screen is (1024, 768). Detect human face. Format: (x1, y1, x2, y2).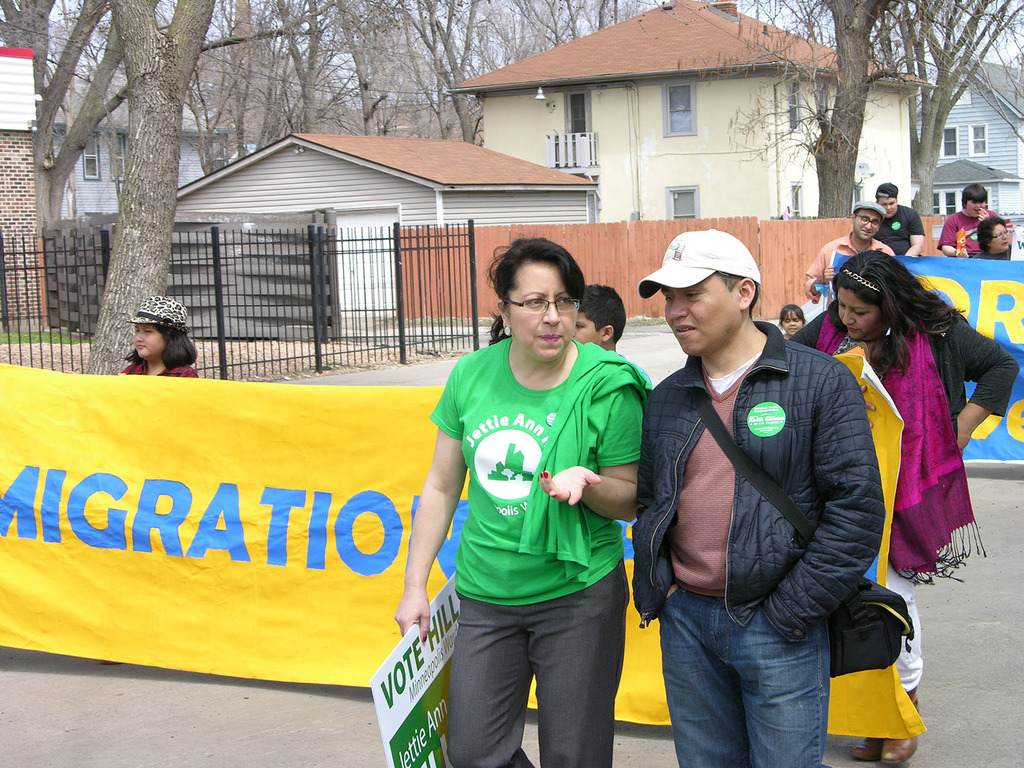
(573, 308, 603, 346).
